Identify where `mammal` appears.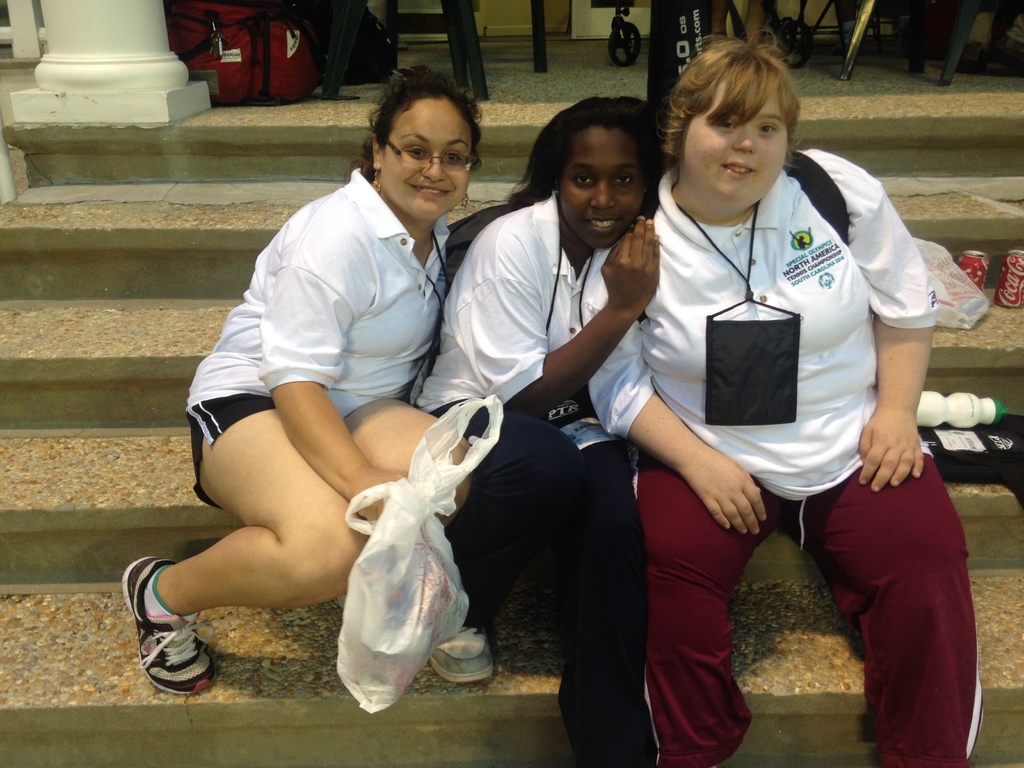
Appears at [x1=120, y1=120, x2=490, y2=694].
